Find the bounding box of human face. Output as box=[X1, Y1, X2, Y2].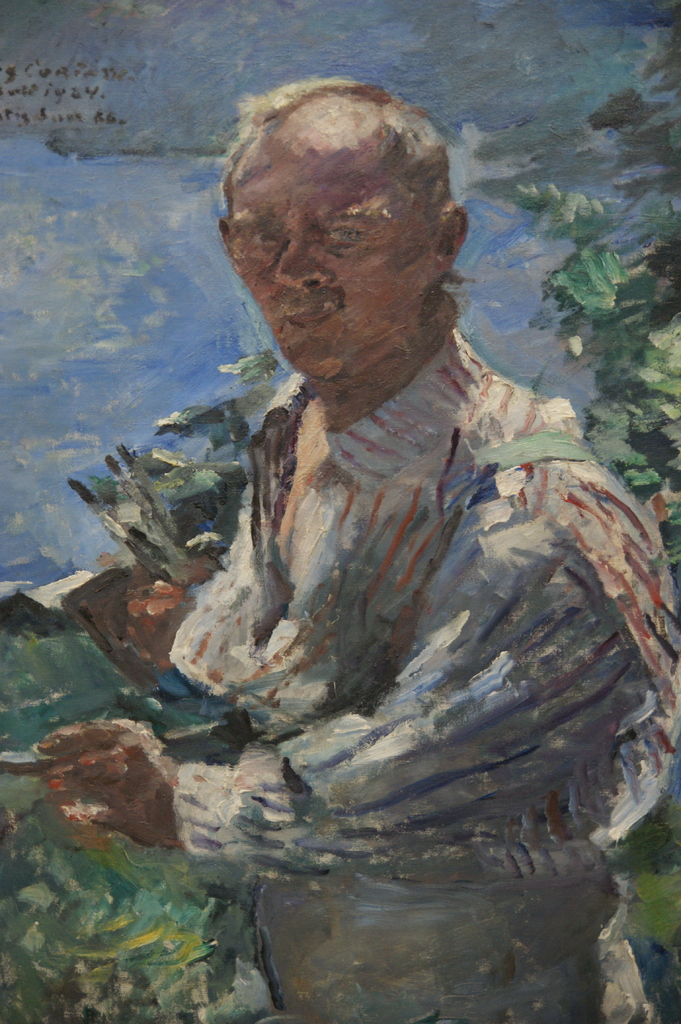
box=[232, 138, 442, 369].
